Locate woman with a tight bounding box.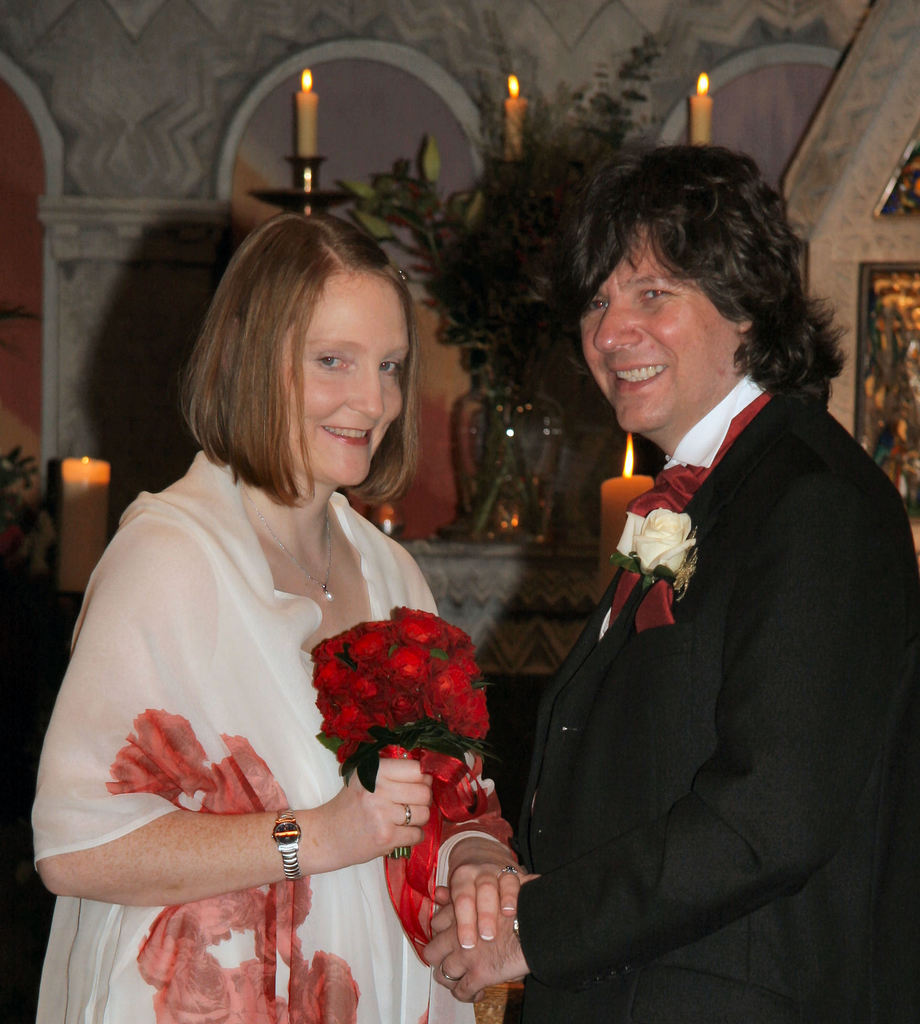
(45,196,519,1005).
